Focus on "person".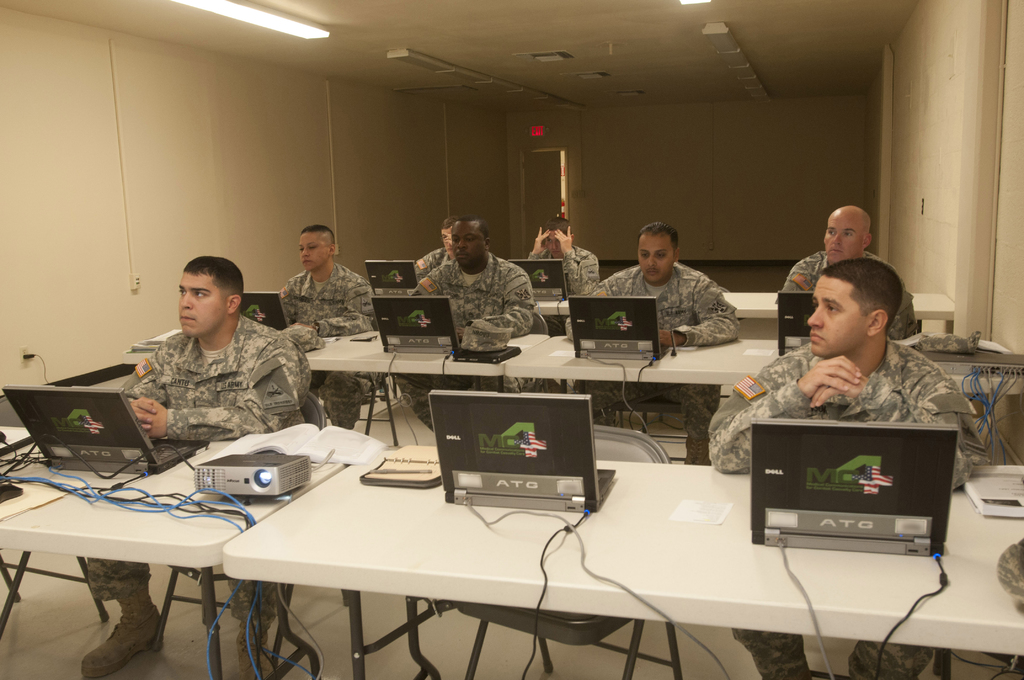
Focused at {"left": 79, "top": 250, "right": 315, "bottom": 679}.
